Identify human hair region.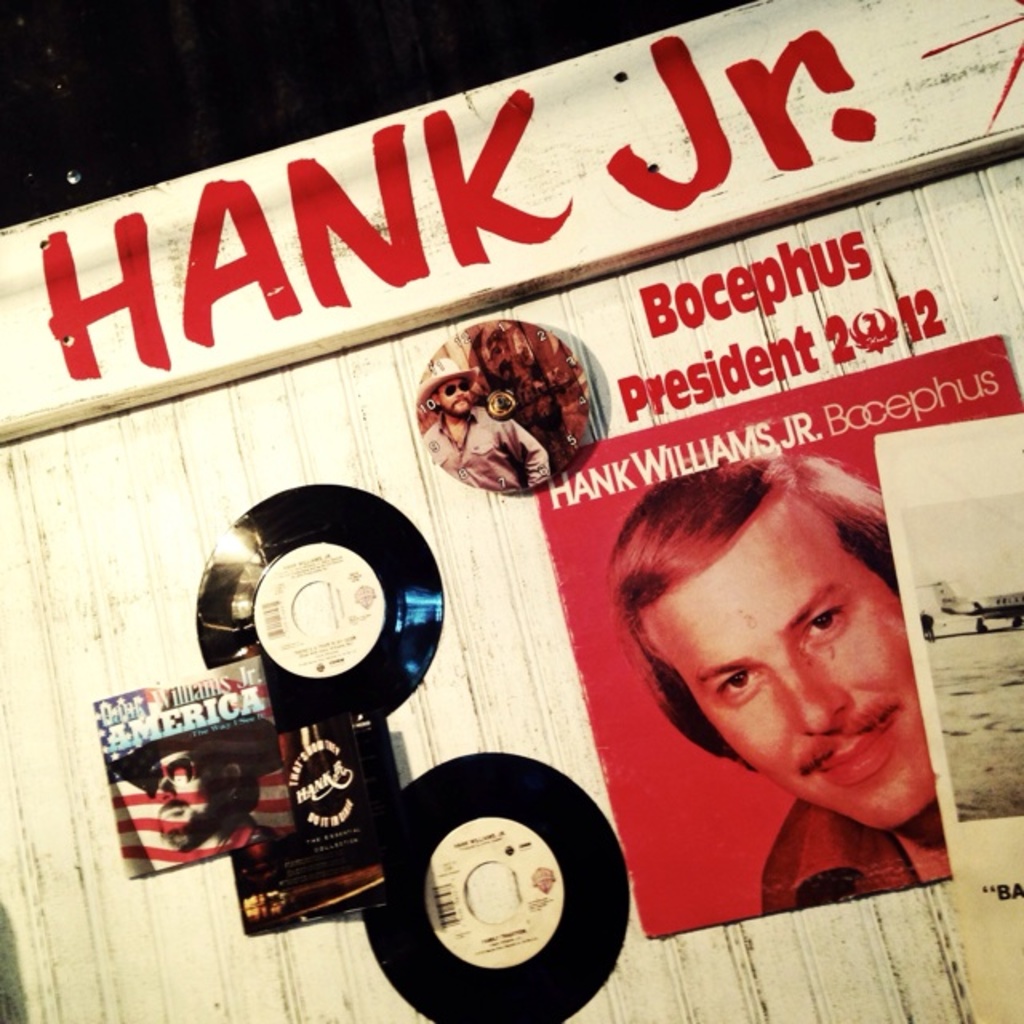
Region: (614,451,930,779).
